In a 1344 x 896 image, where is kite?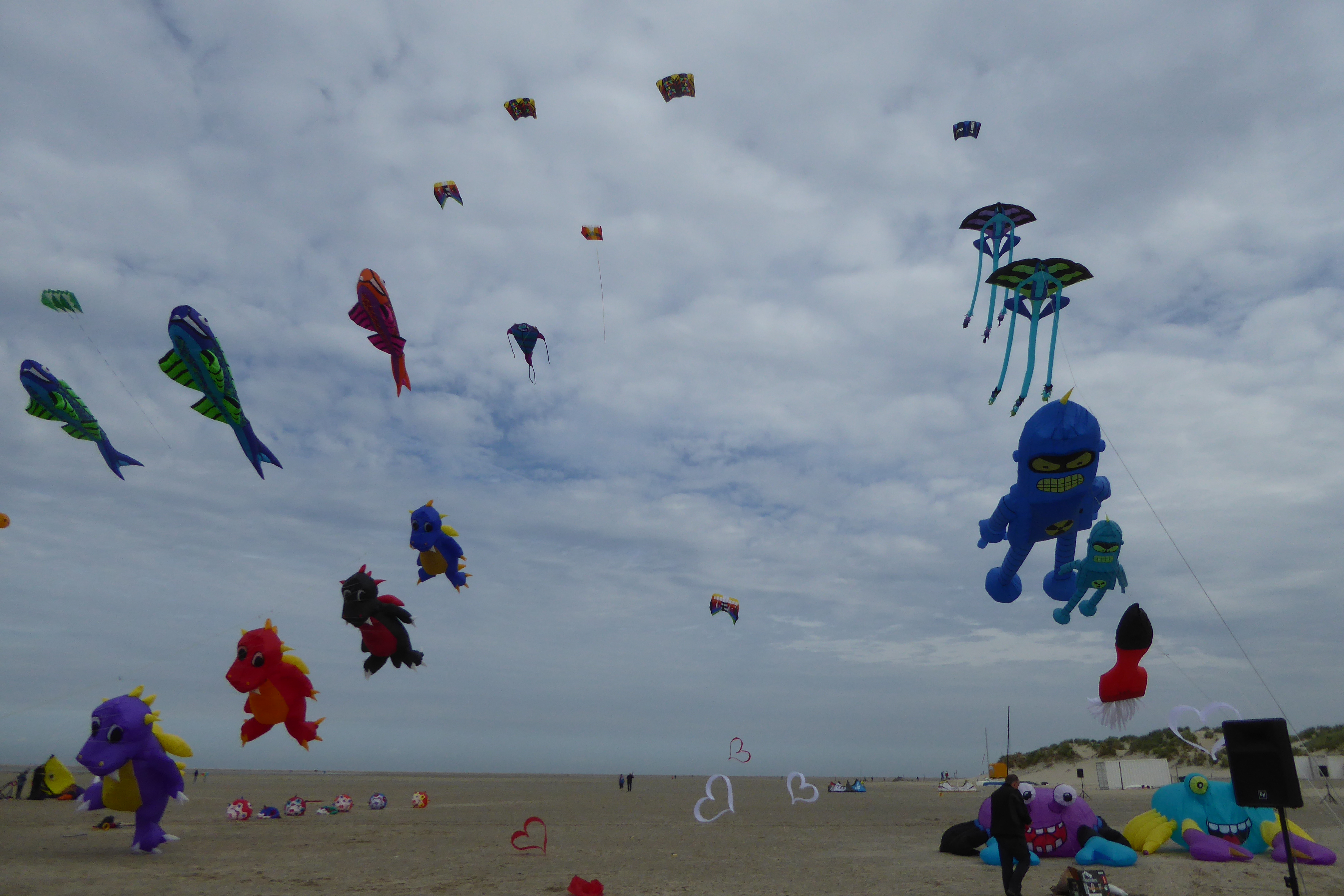
bbox(92, 153, 117, 188).
